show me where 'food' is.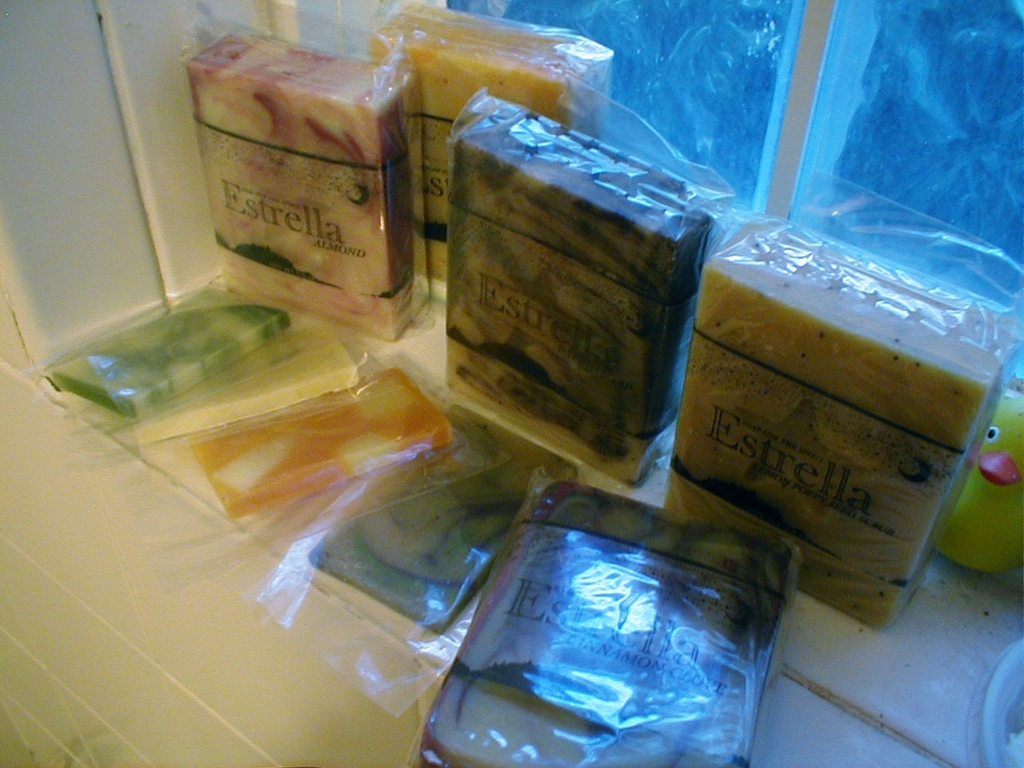
'food' is at detection(206, 28, 430, 296).
